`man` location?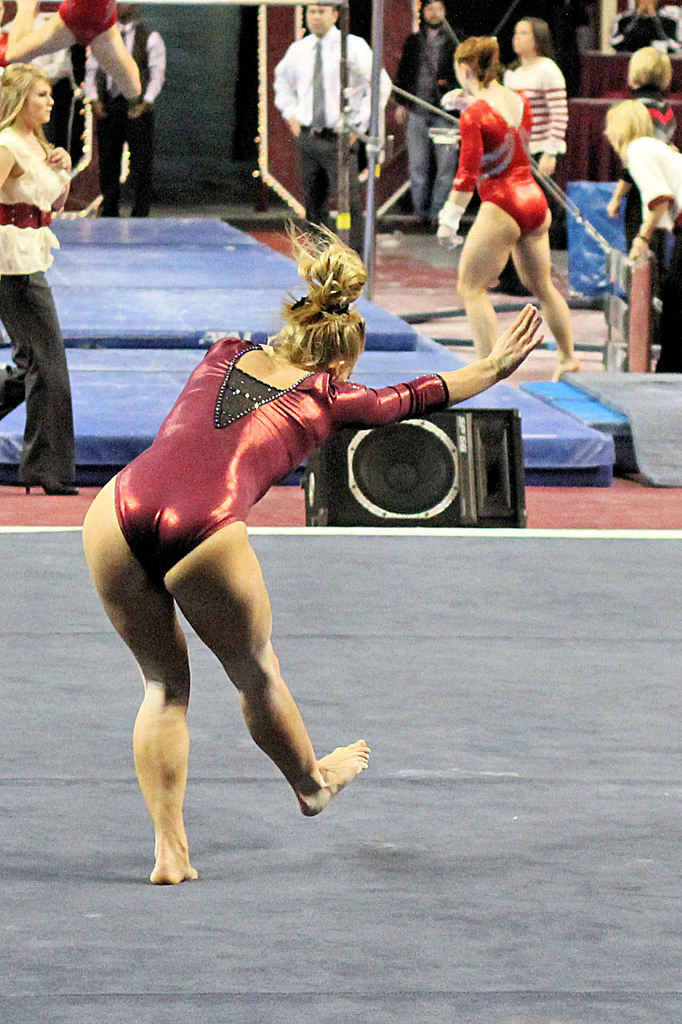
pyautogui.locateOnScreen(85, 0, 165, 225)
